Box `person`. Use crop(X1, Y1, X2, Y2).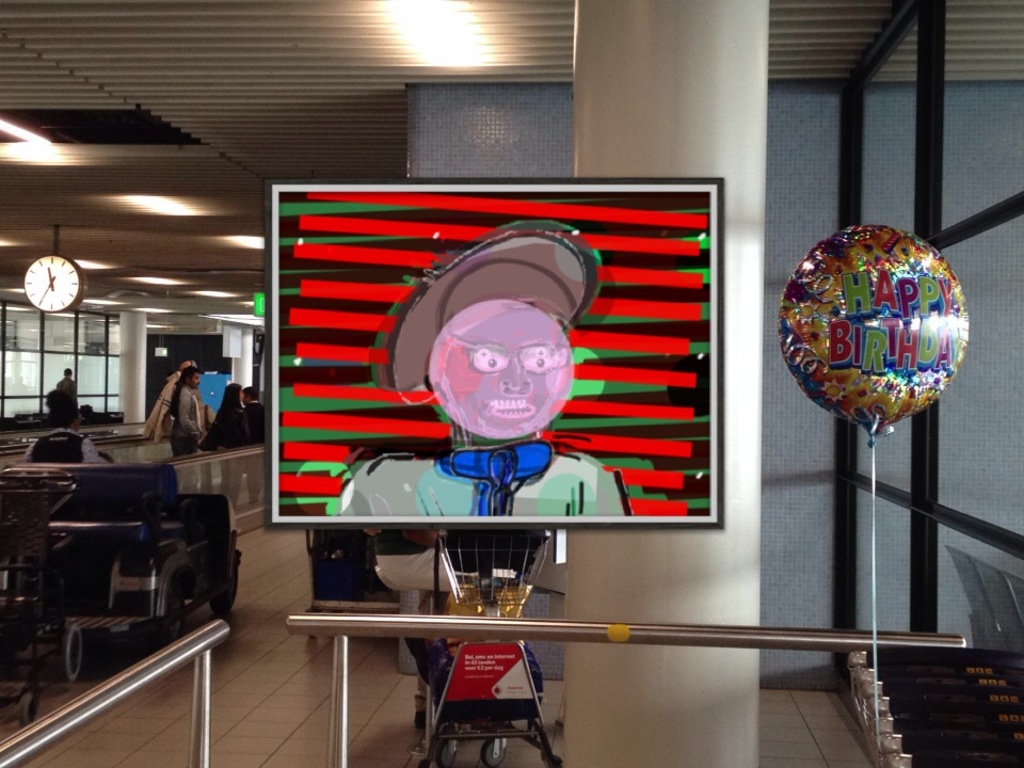
crop(170, 370, 205, 460).
